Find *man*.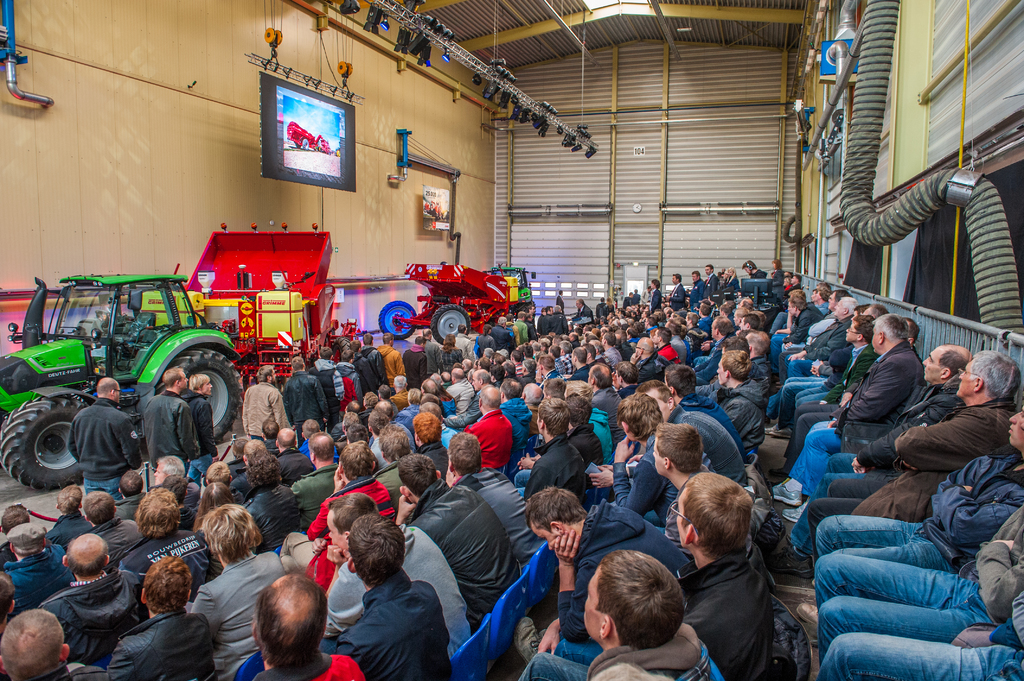
[x1=111, y1=559, x2=220, y2=680].
